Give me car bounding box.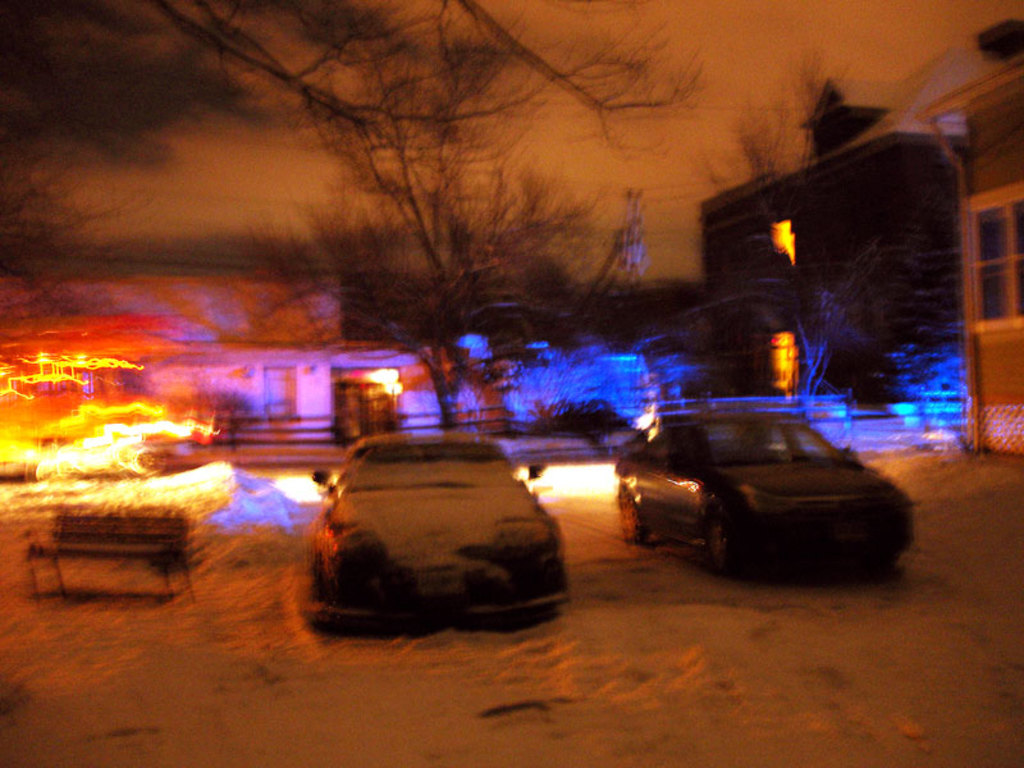
<bbox>602, 396, 910, 586</bbox>.
